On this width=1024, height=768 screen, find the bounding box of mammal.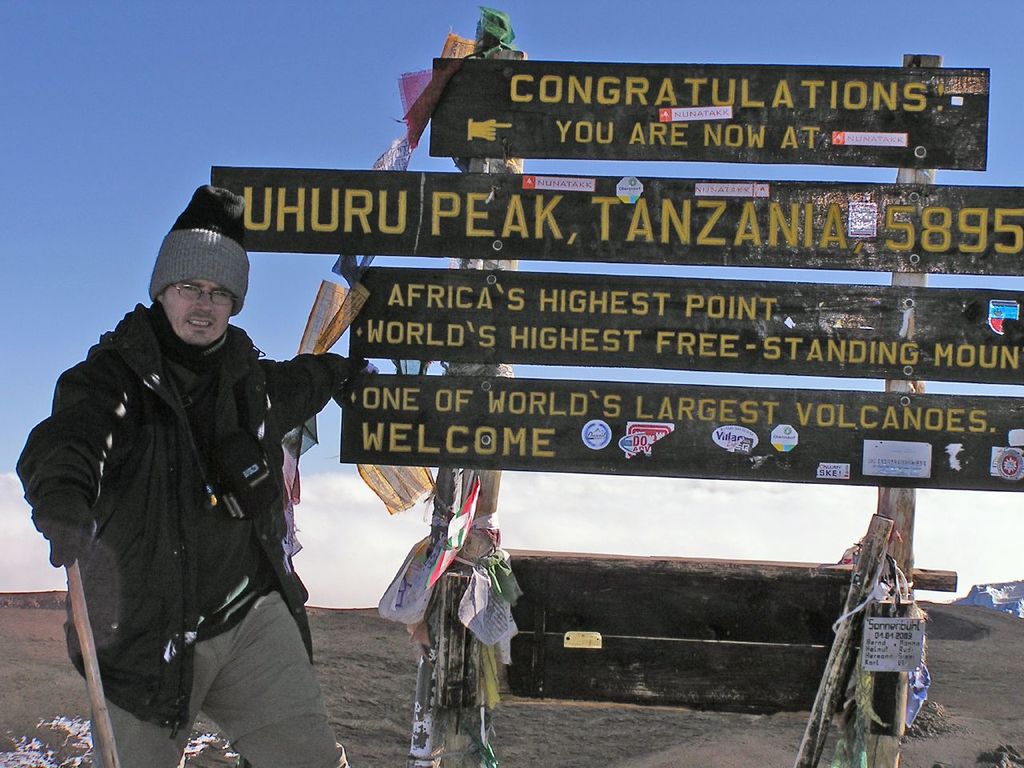
Bounding box: bbox=[0, 218, 339, 764].
